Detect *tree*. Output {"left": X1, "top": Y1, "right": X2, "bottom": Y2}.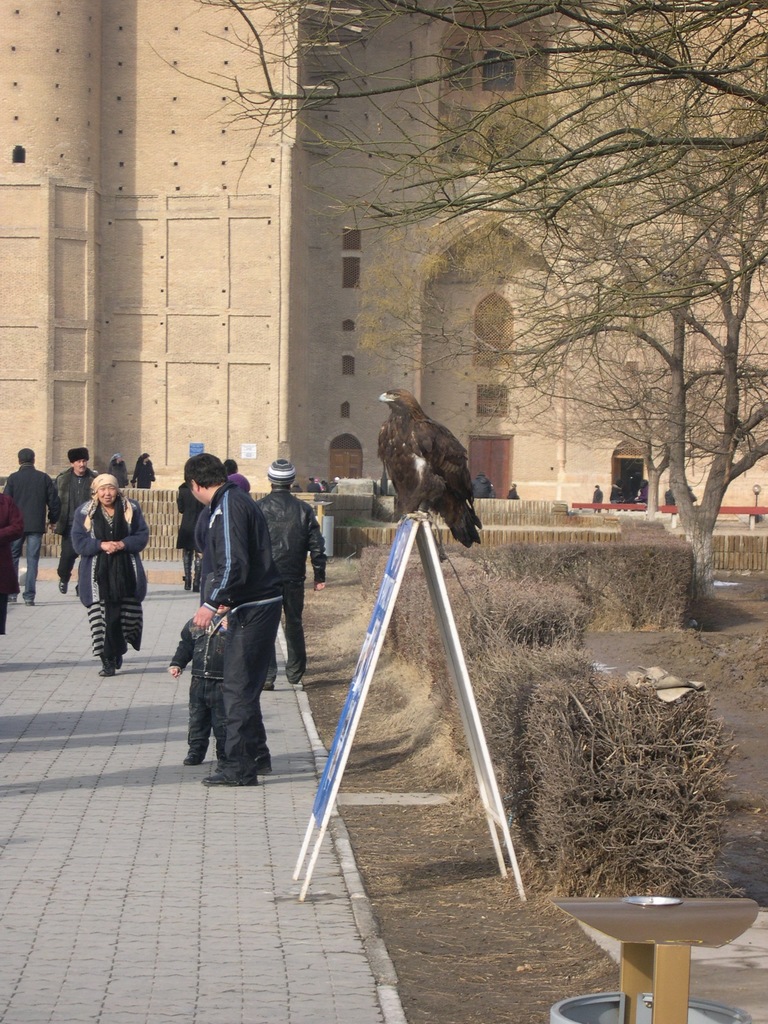
{"left": 141, "top": 0, "right": 767, "bottom": 638}.
